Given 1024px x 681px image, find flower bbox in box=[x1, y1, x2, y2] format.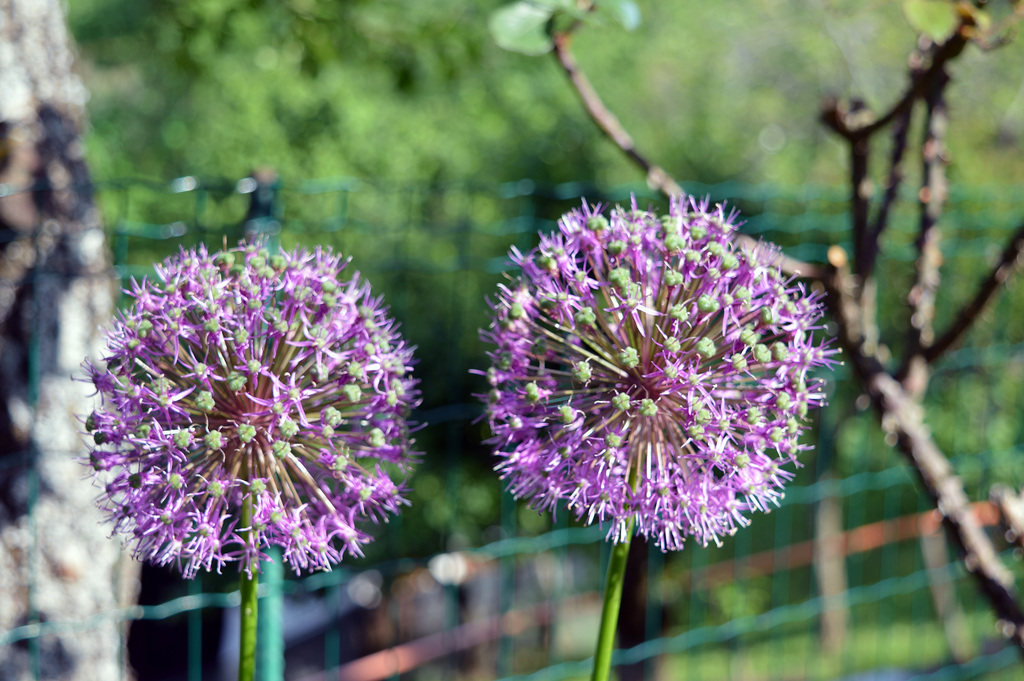
box=[460, 180, 856, 565].
